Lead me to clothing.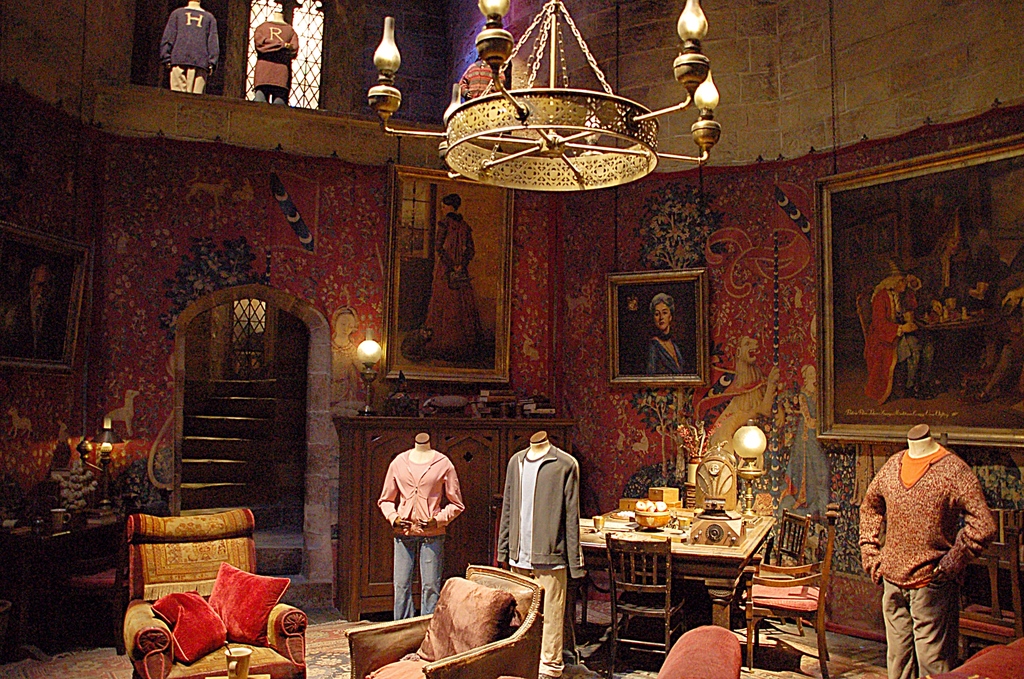
Lead to 493 442 583 678.
